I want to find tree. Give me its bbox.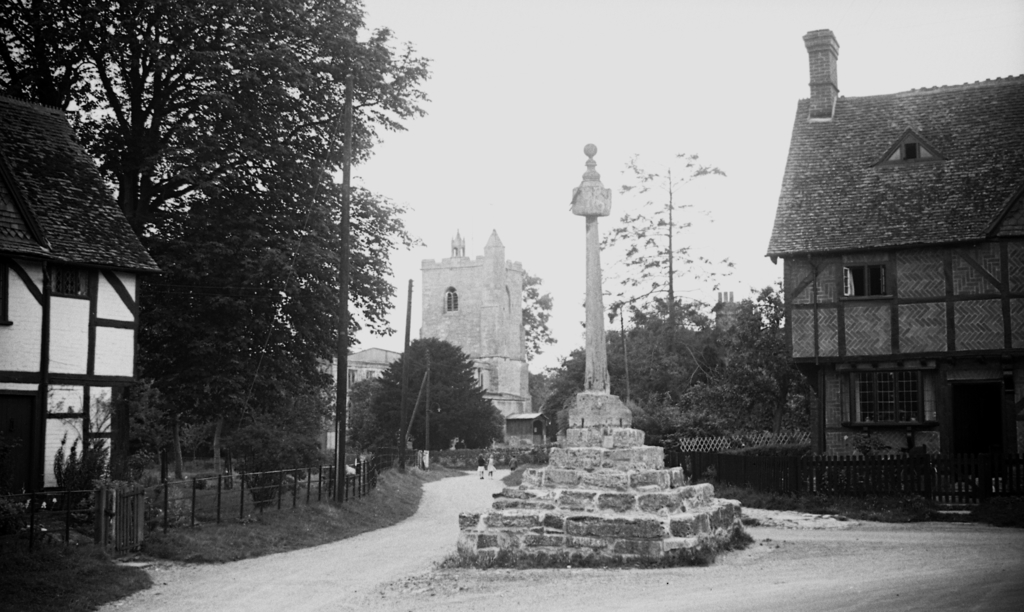
(x1=523, y1=269, x2=557, y2=371).
